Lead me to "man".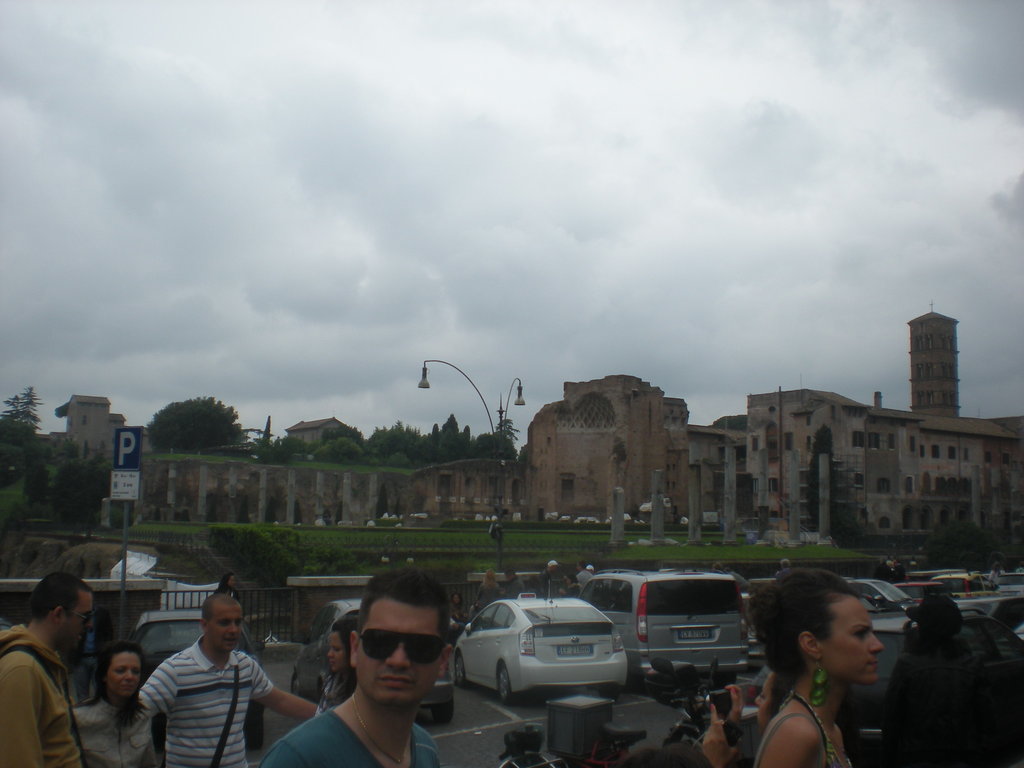
Lead to bbox=(502, 569, 523, 596).
